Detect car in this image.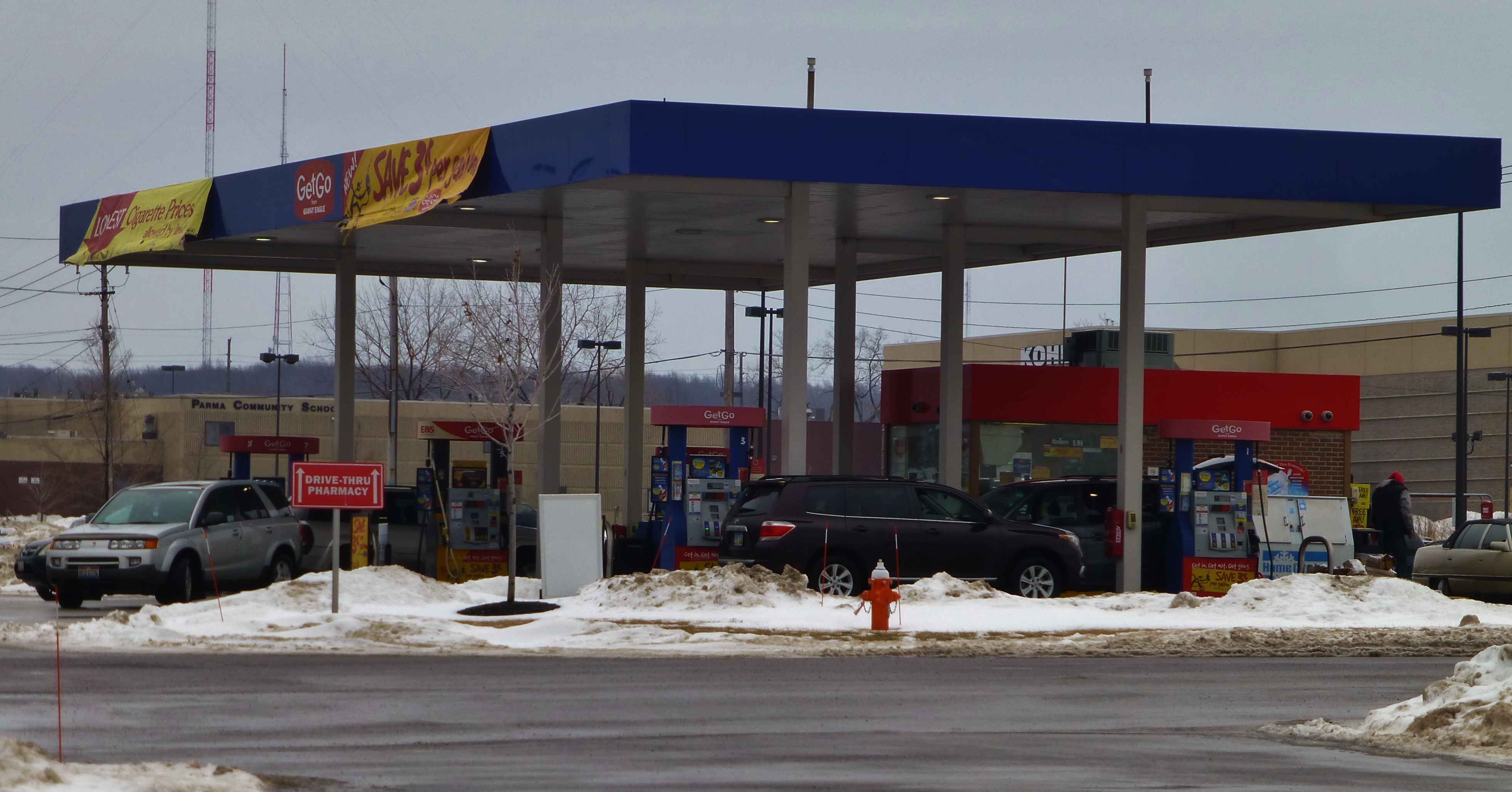
Detection: <bbox>116, 186, 165, 220</bbox>.
